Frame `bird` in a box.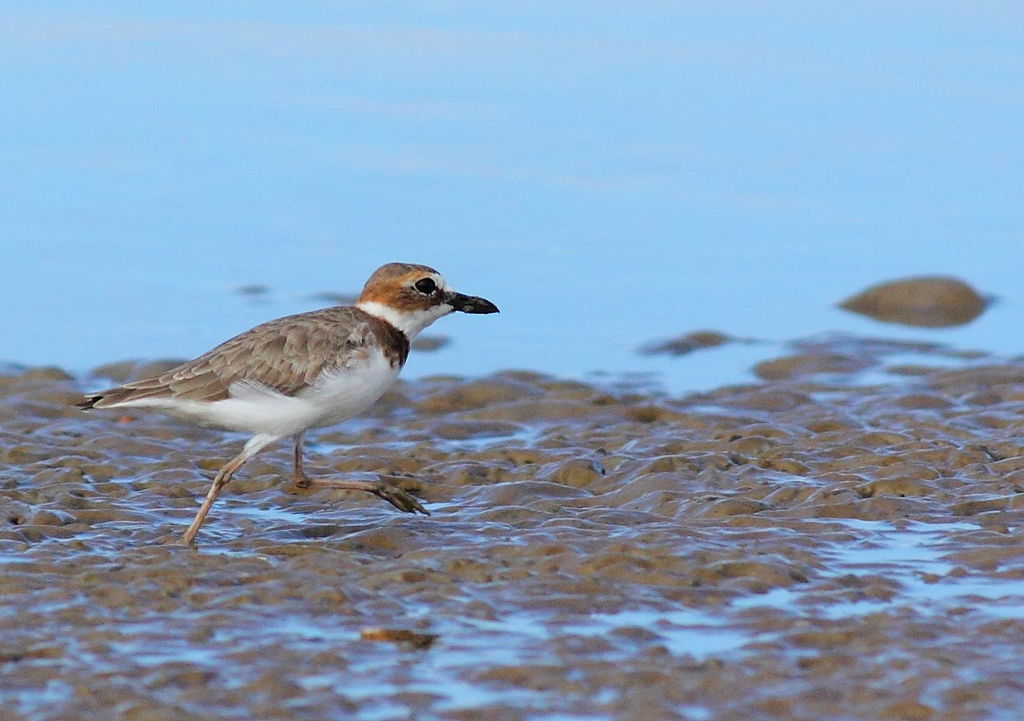
<region>69, 263, 506, 524</region>.
